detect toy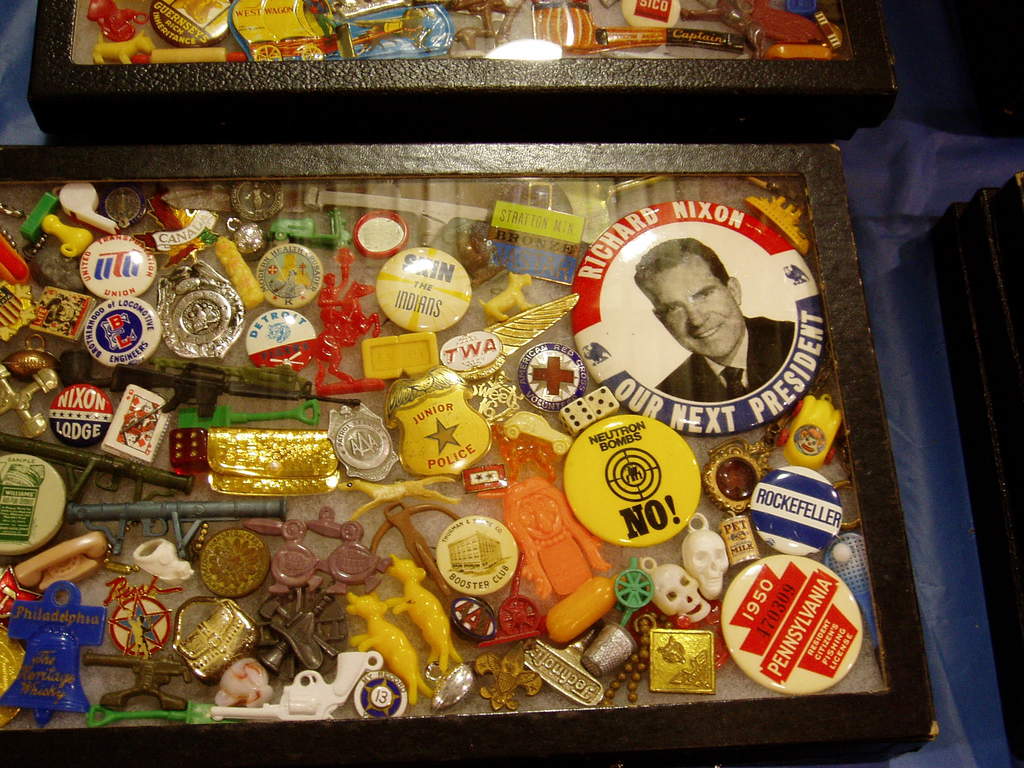
x1=86 y1=298 x2=164 y2=367
